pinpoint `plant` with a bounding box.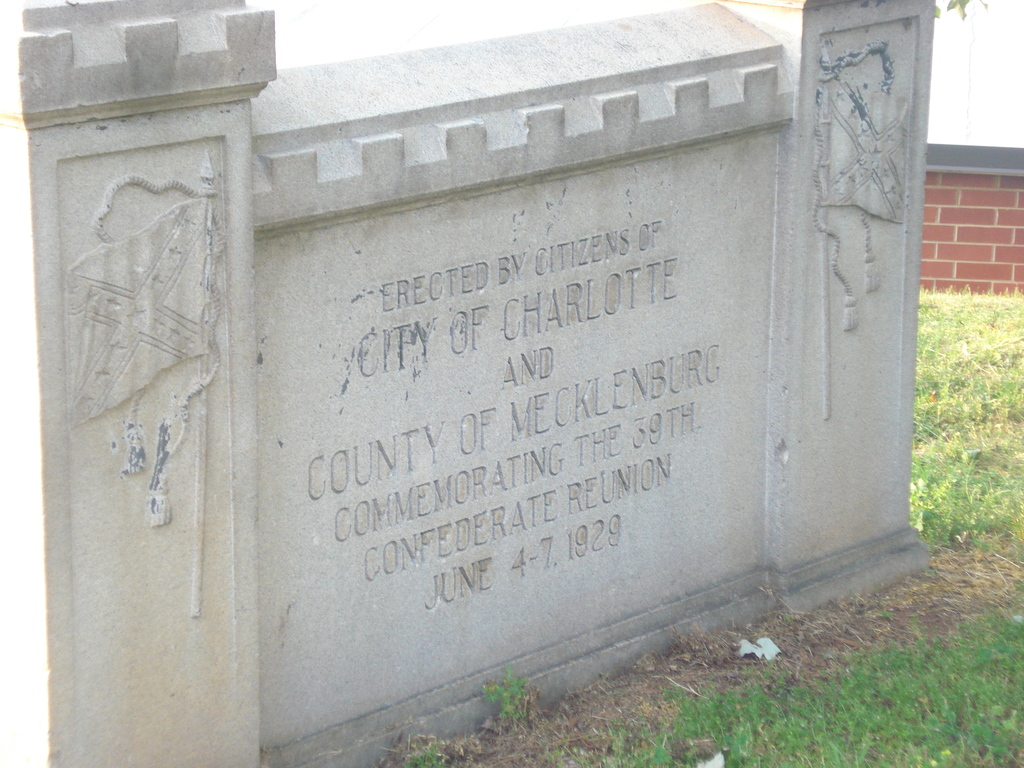
[401,734,444,765].
